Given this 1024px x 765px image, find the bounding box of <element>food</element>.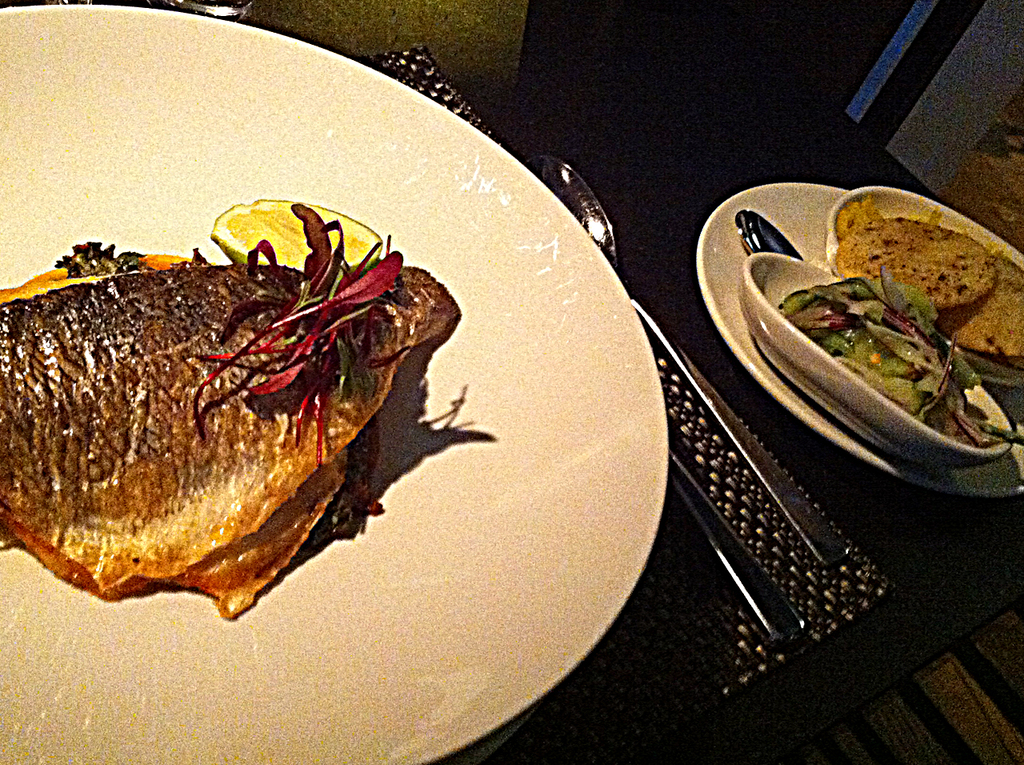
region(832, 217, 997, 310).
